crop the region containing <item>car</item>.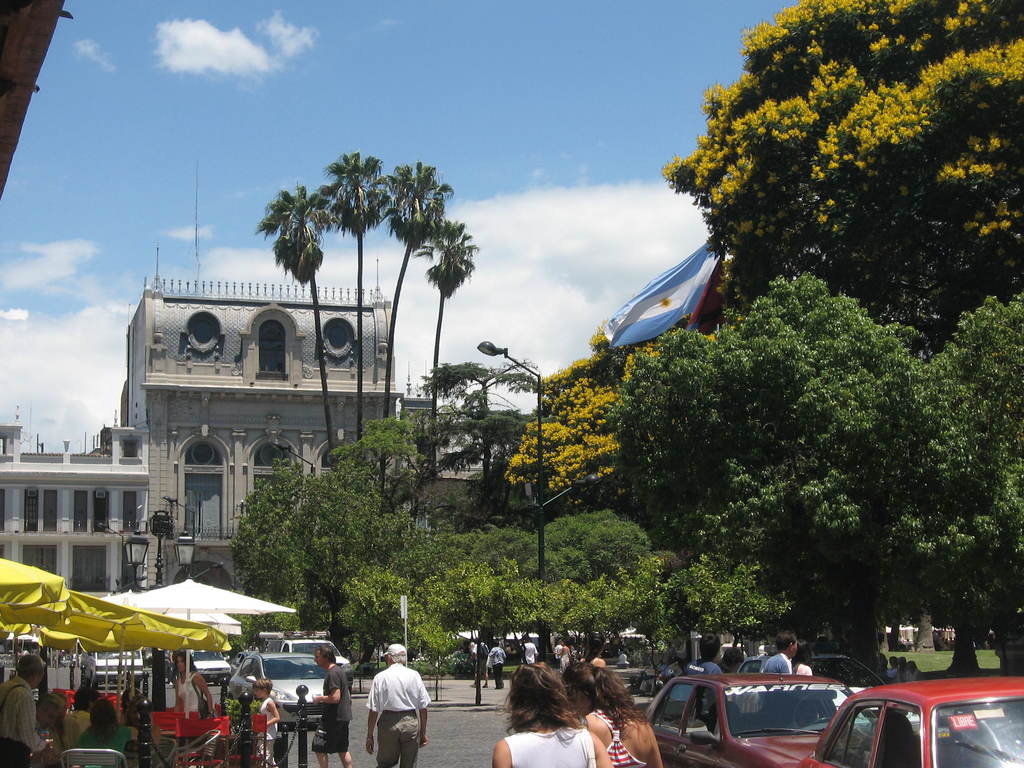
Crop region: (814, 676, 1023, 767).
